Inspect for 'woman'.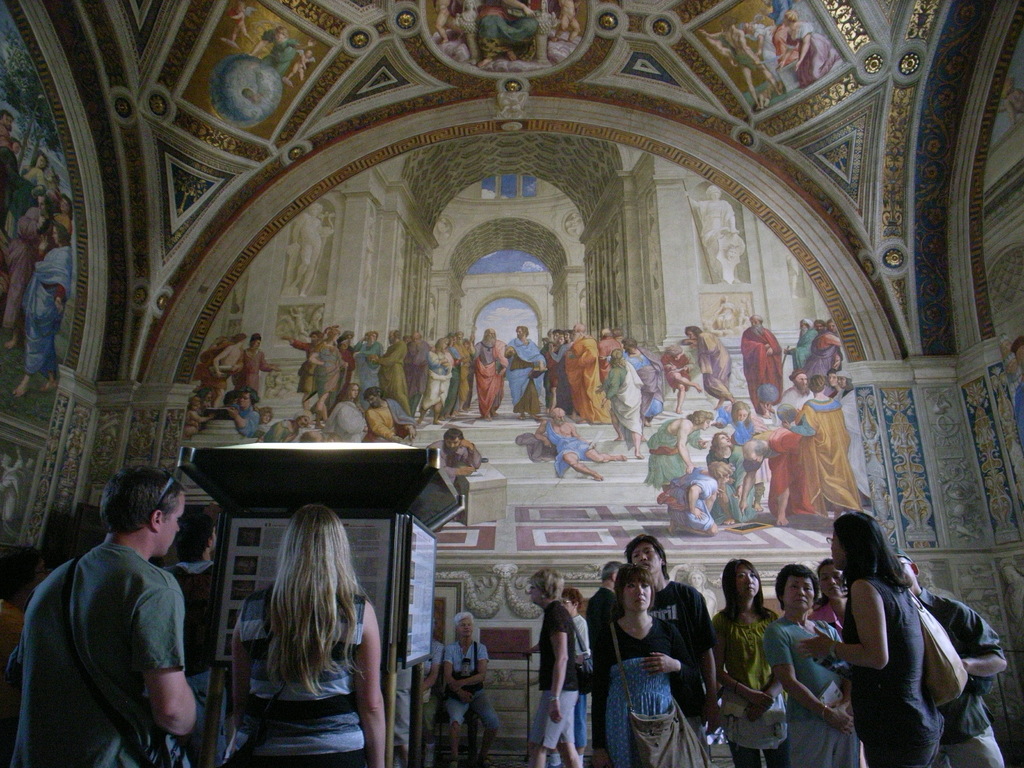
Inspection: 793, 508, 943, 767.
